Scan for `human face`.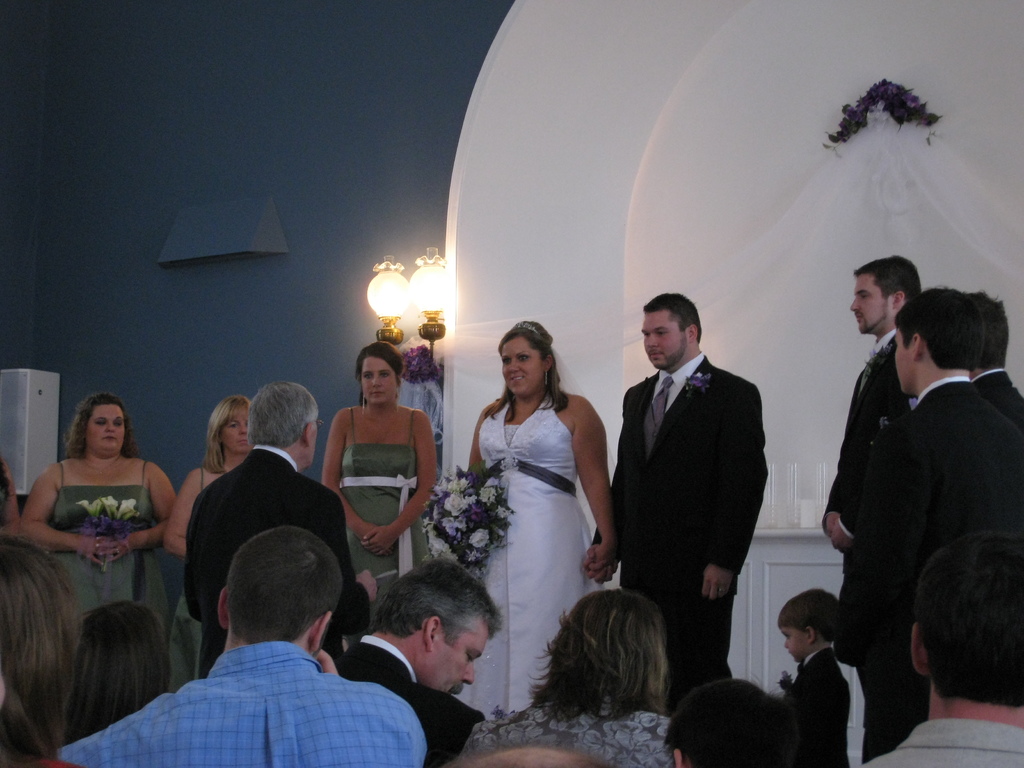
Scan result: {"left": 847, "top": 276, "right": 892, "bottom": 338}.
